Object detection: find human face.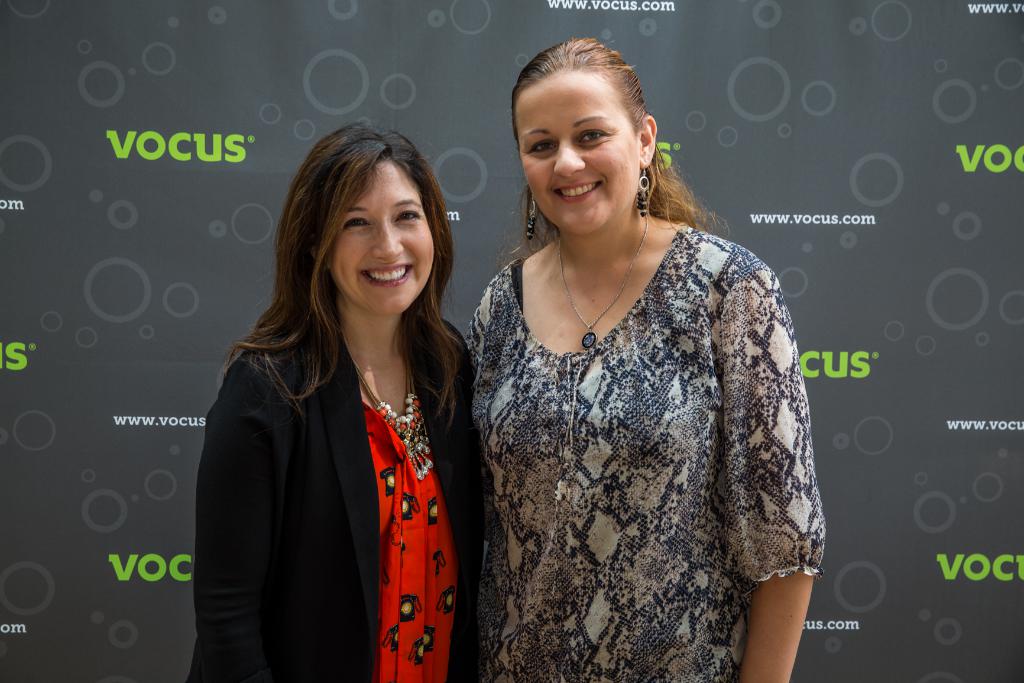
522/70/641/236.
